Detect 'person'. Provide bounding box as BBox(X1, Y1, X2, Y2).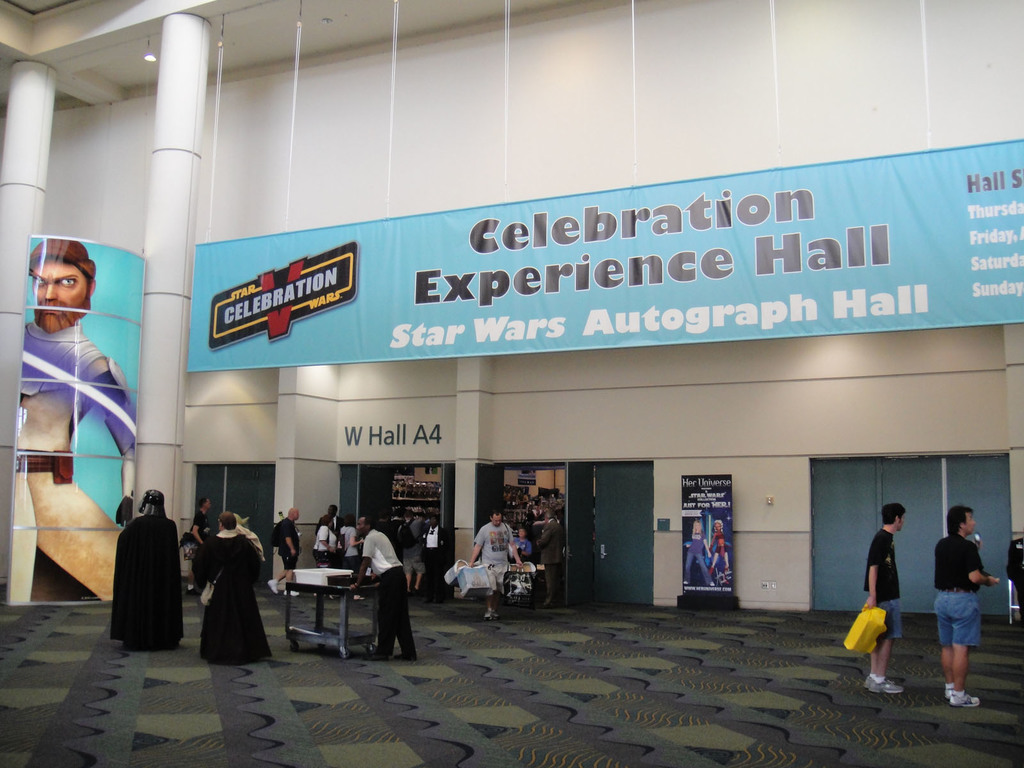
BBox(531, 508, 567, 602).
